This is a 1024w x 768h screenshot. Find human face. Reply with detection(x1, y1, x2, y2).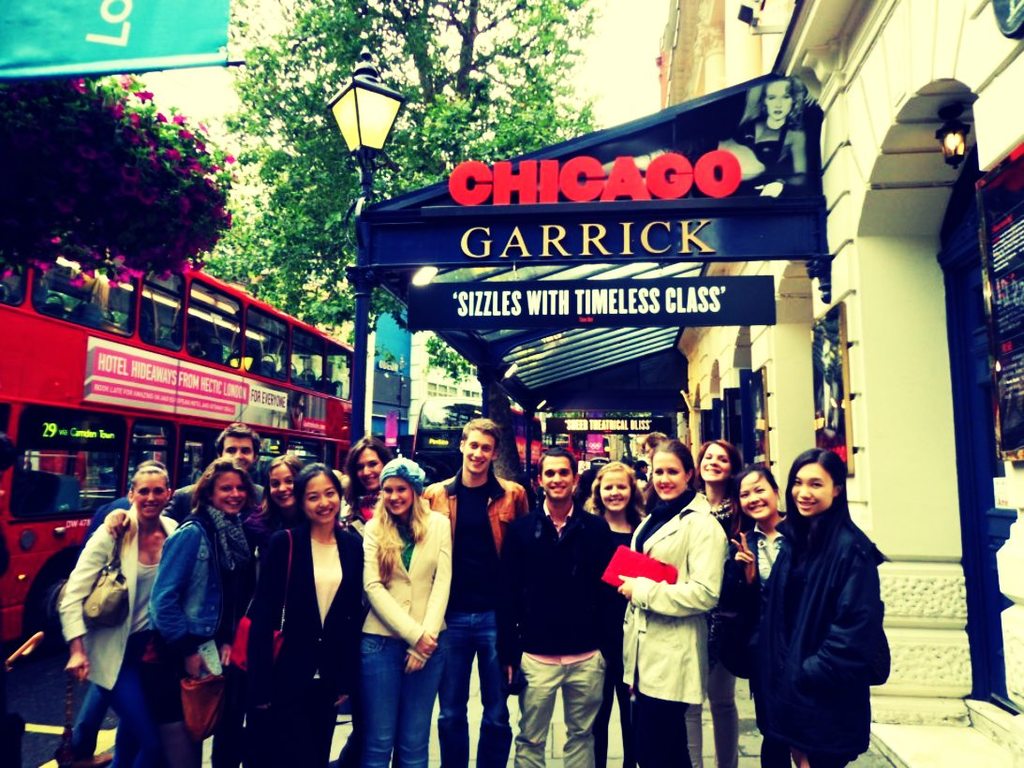
detection(297, 465, 343, 521).
